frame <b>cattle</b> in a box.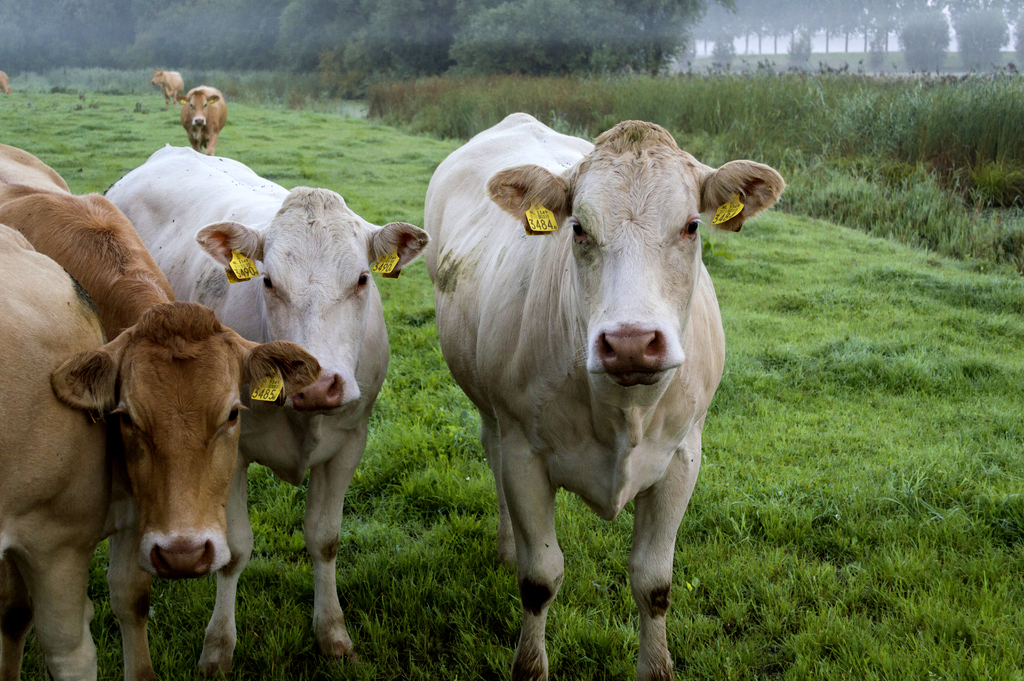
[x1=104, y1=139, x2=430, y2=678].
